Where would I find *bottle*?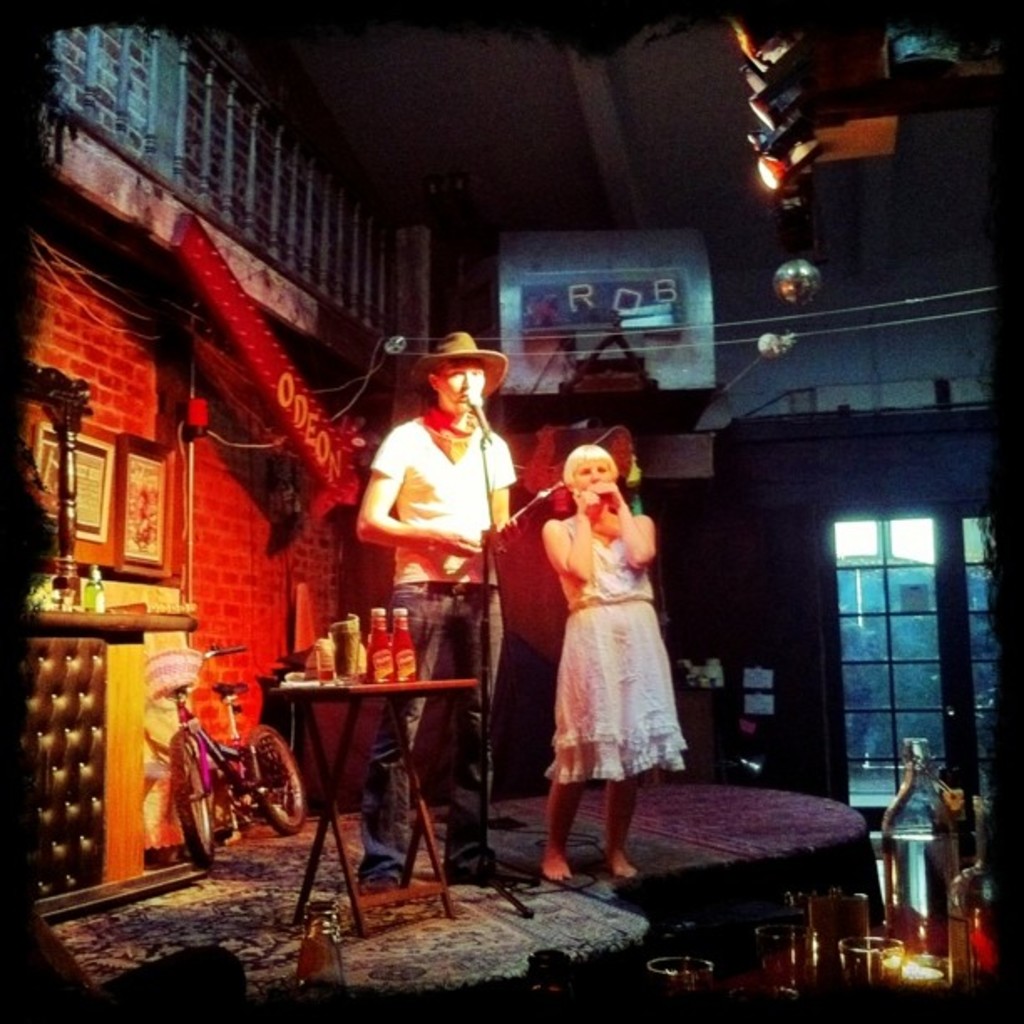
At 388/609/417/684.
